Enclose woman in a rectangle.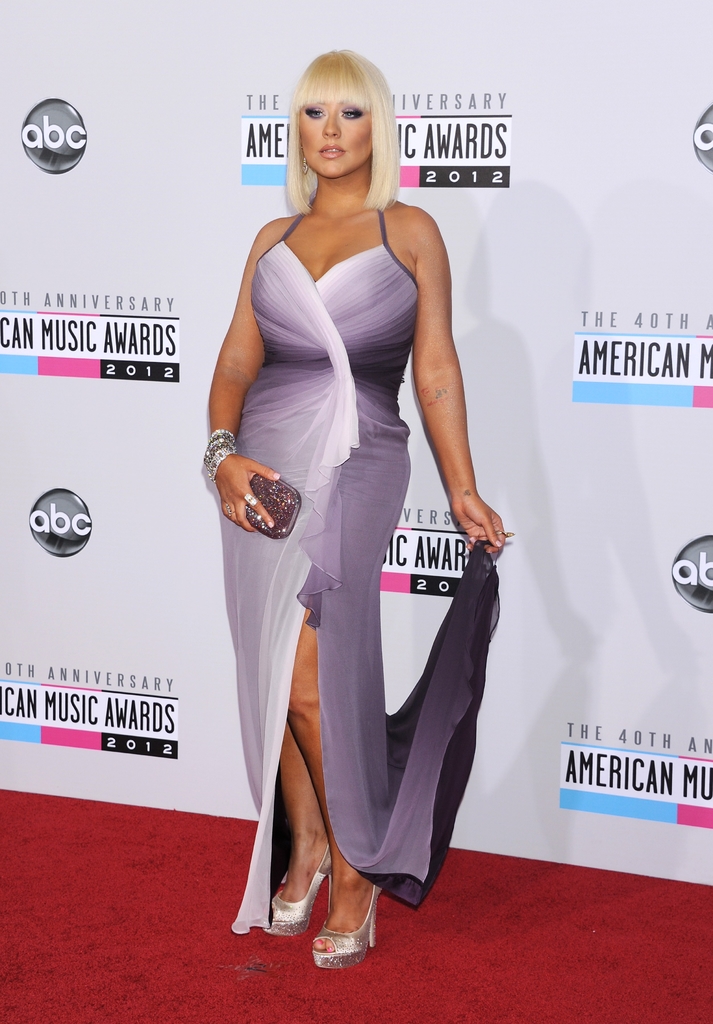
(x1=219, y1=115, x2=497, y2=923).
